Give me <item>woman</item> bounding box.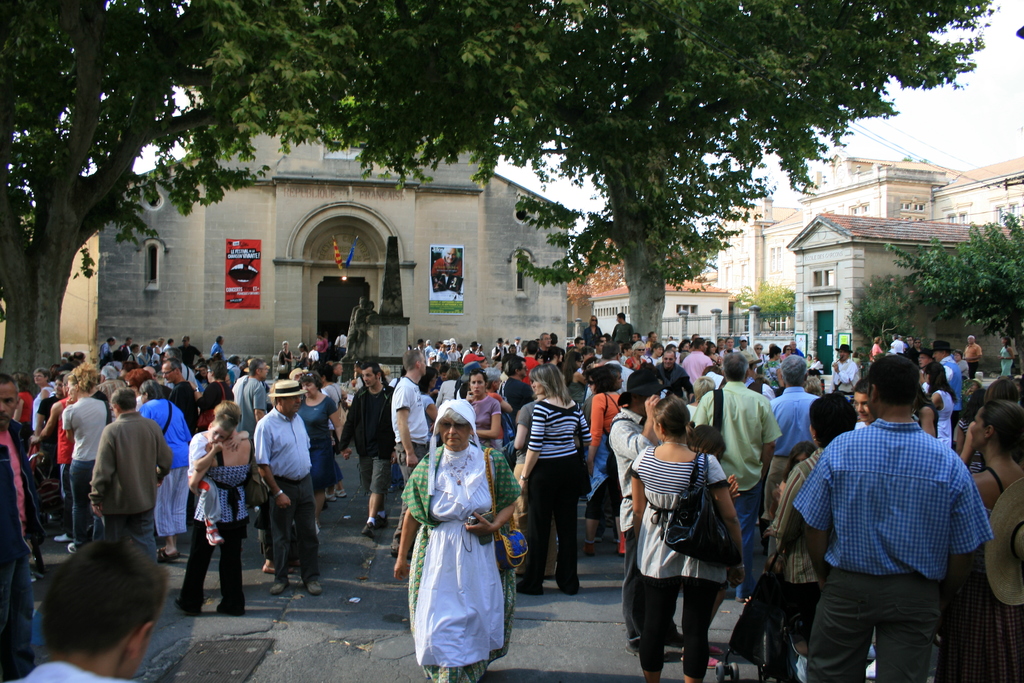
locate(632, 397, 746, 682).
